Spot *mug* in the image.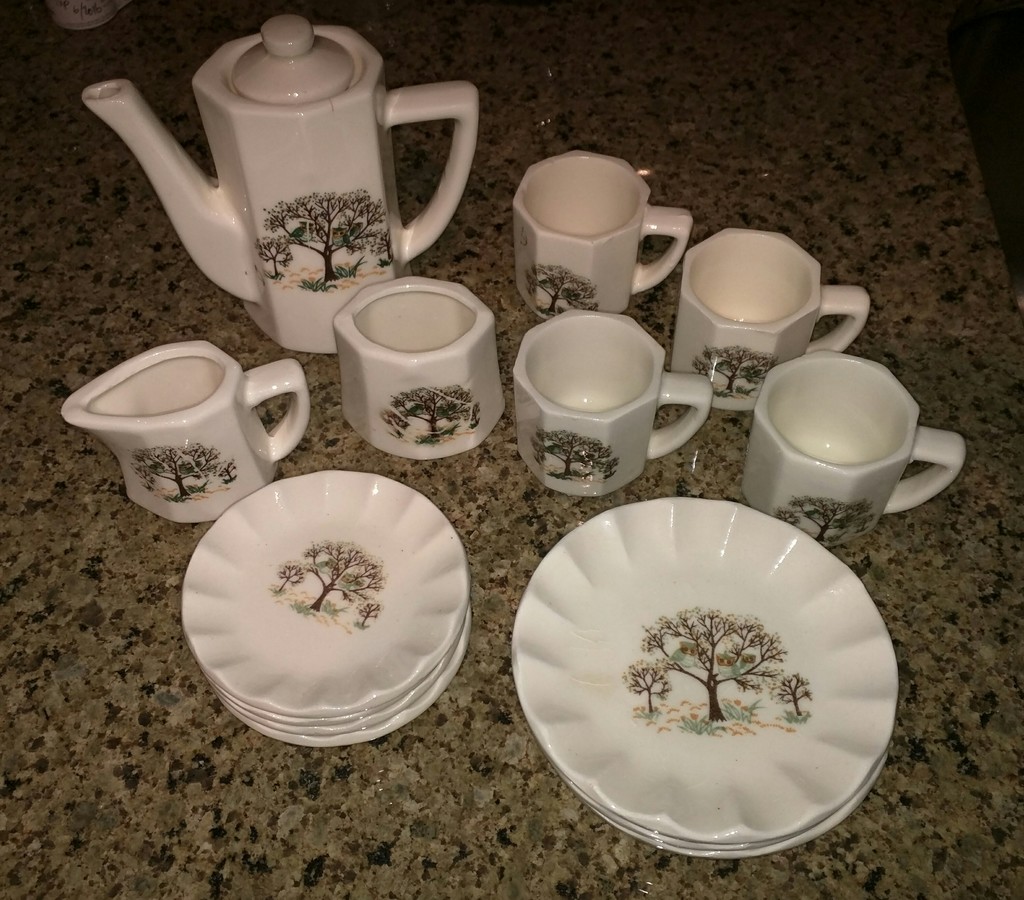
*mug* found at left=513, top=312, right=709, bottom=493.
